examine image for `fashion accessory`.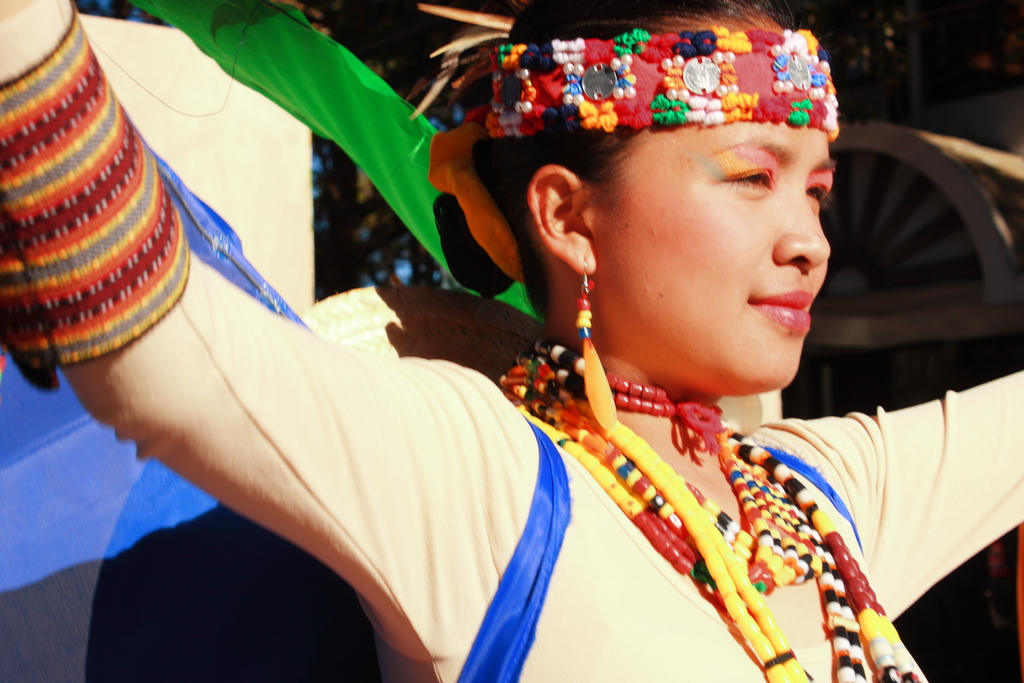
Examination result: l=500, t=335, r=929, b=682.
